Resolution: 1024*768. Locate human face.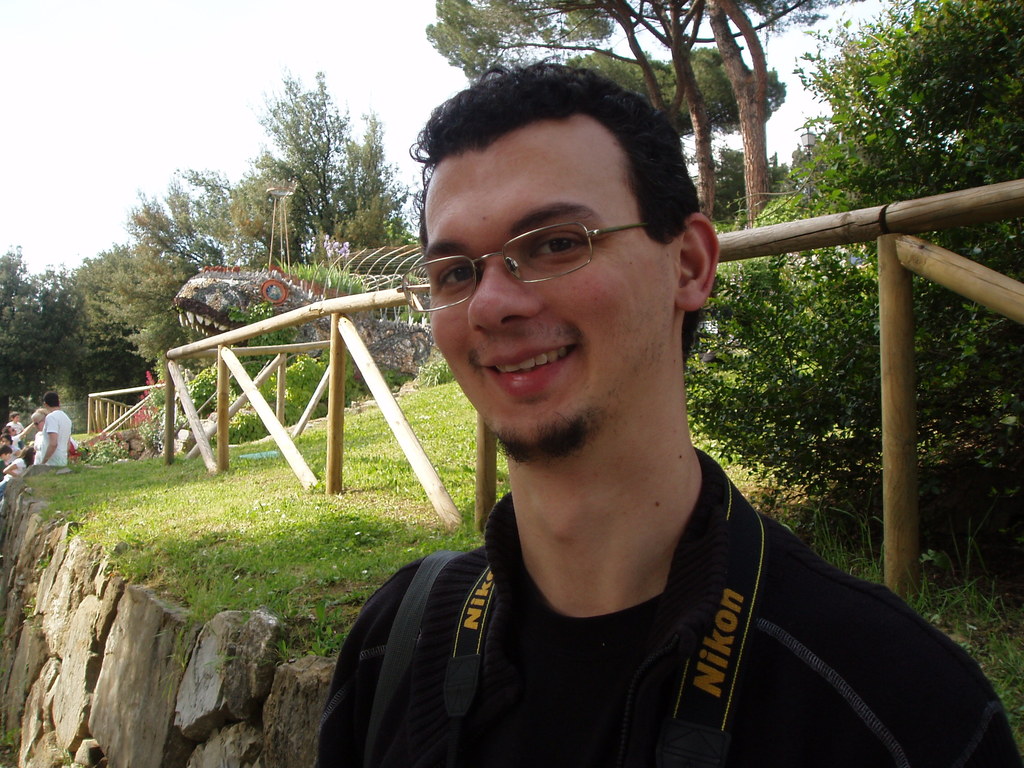
422, 113, 683, 446.
